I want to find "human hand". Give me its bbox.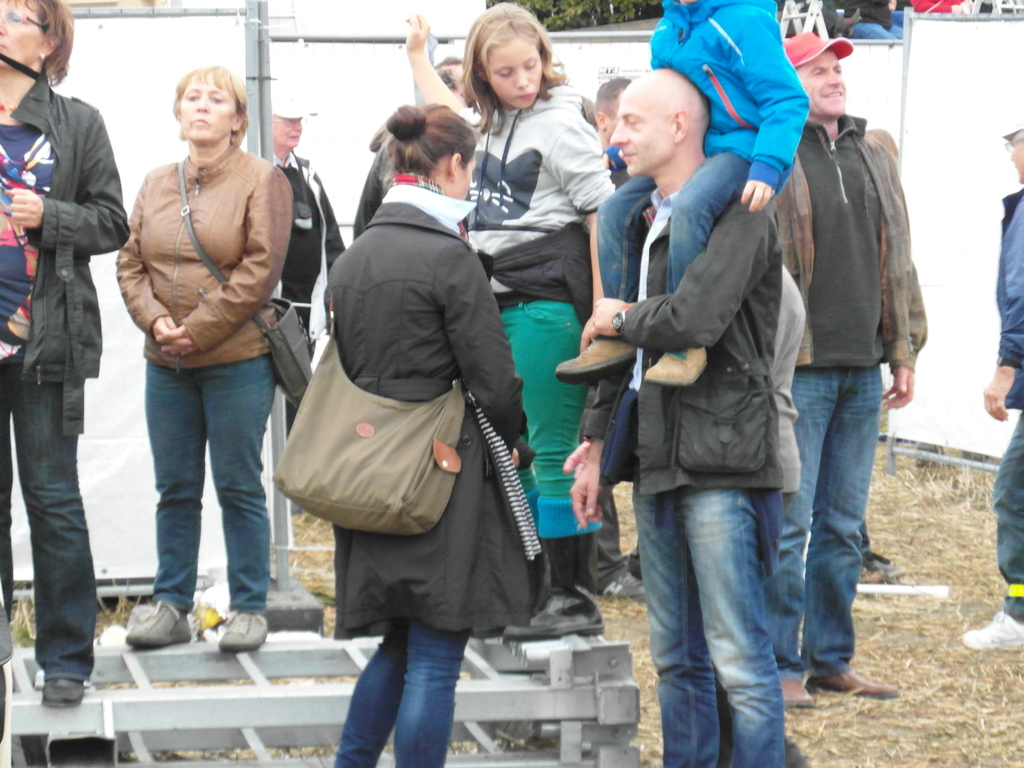
567,461,603,529.
